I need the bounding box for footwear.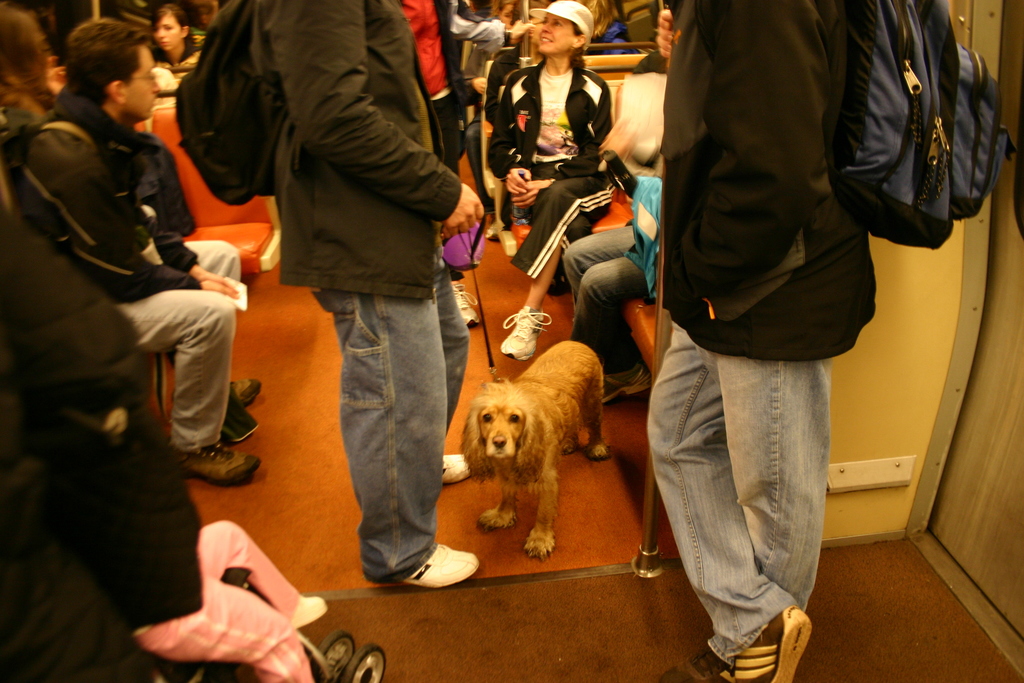
Here it is: detection(438, 452, 474, 486).
